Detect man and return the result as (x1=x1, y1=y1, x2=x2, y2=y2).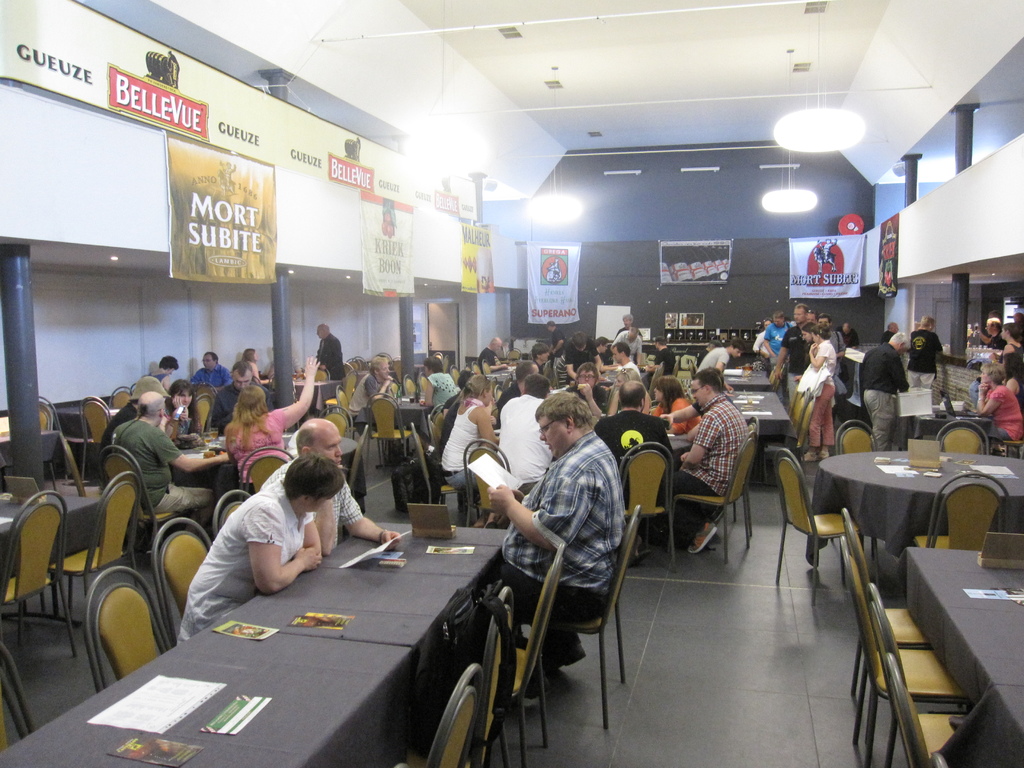
(x1=104, y1=386, x2=231, y2=533).
